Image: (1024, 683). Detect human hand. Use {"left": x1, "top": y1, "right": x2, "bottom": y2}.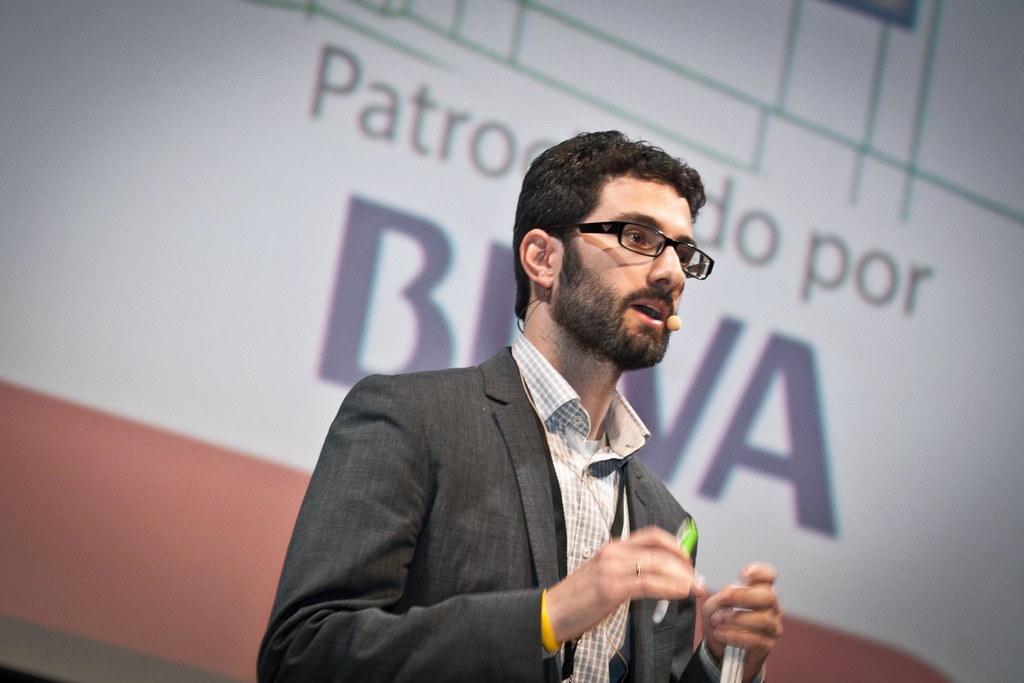
{"left": 704, "top": 569, "right": 792, "bottom": 670}.
